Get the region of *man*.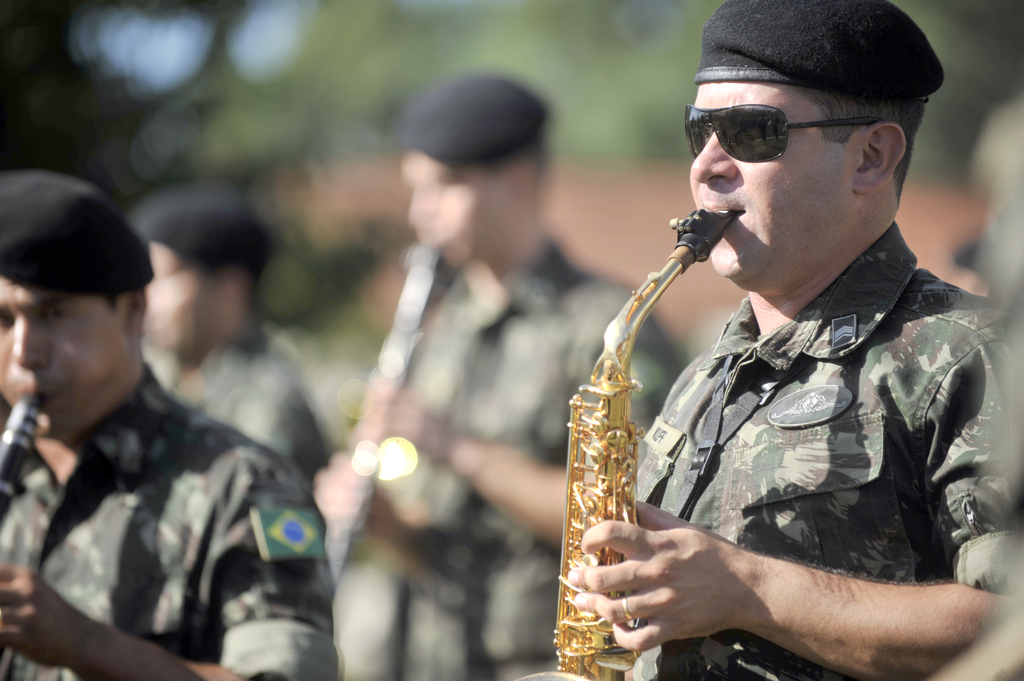
(left=0, top=127, right=327, bottom=680).
